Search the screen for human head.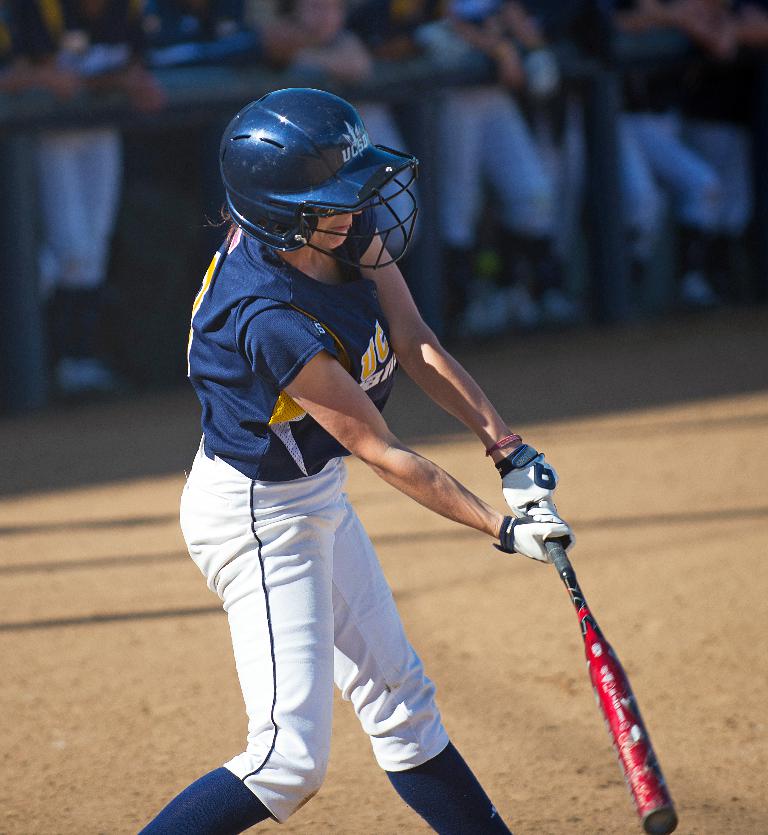
Found at 212 85 430 286.
